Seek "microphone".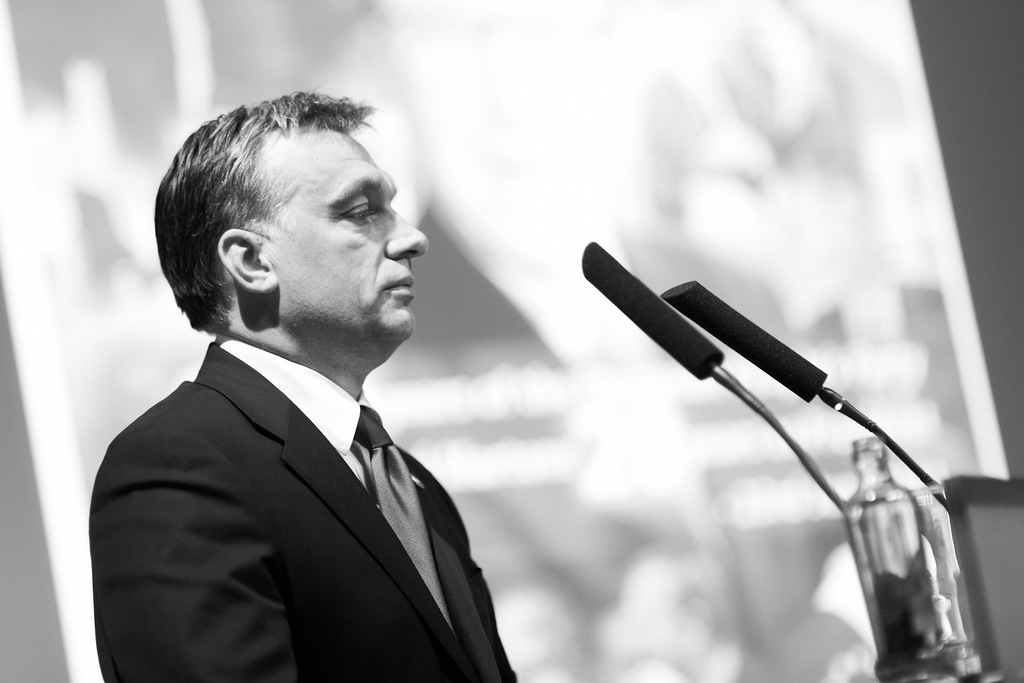
<box>660,279,946,511</box>.
